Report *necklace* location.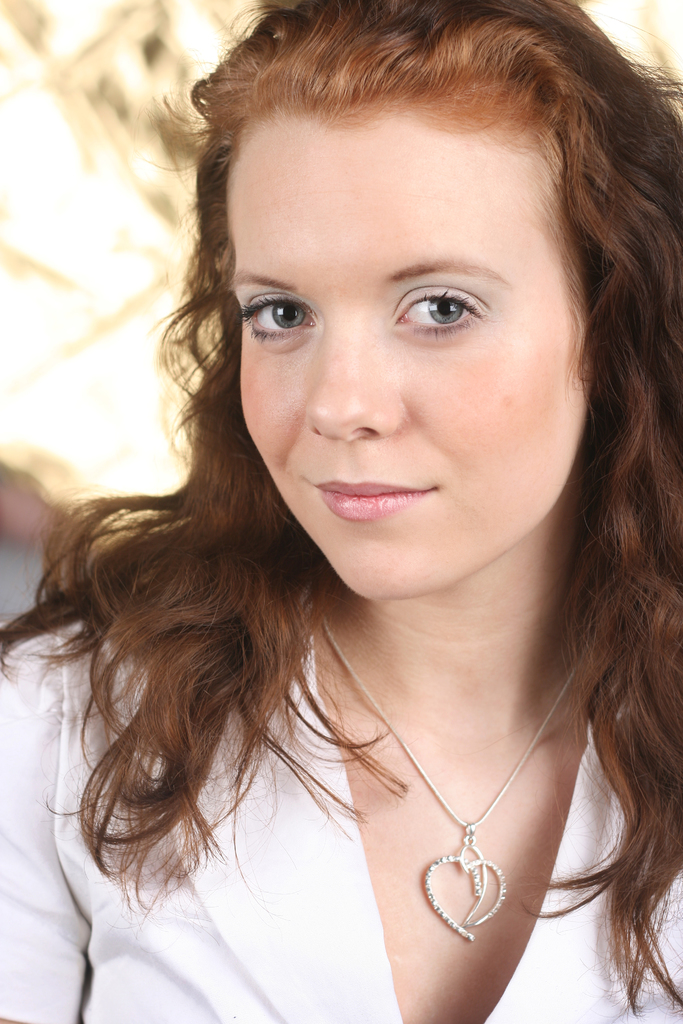
Report: box=[322, 624, 586, 943].
